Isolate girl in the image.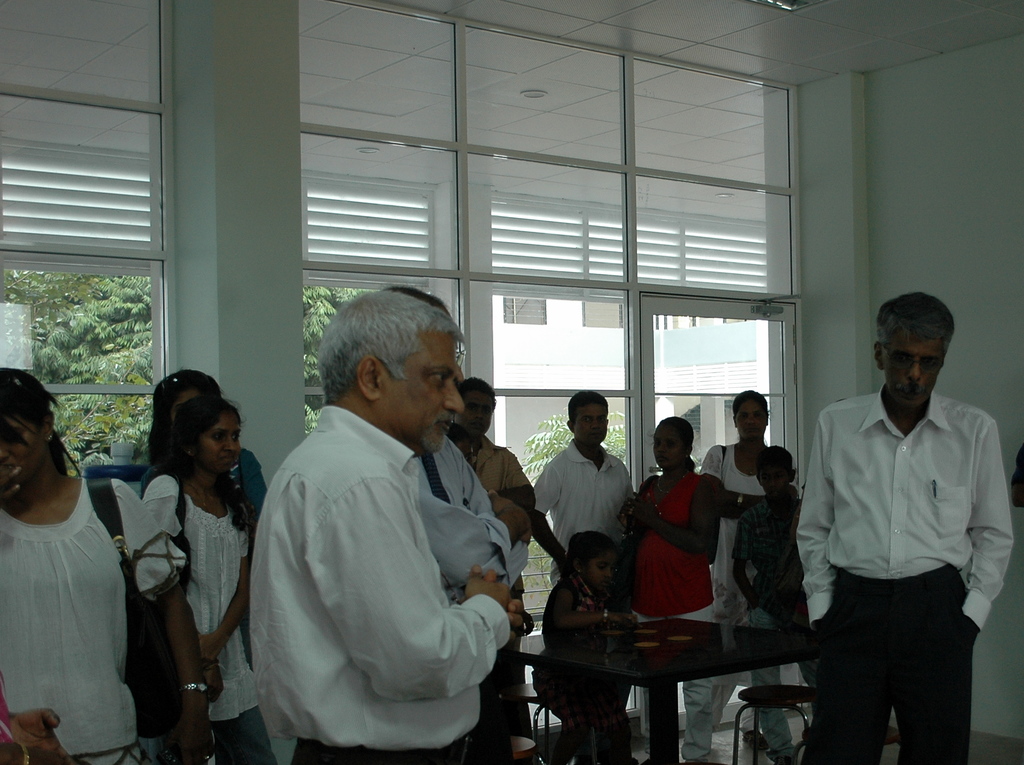
Isolated region: left=0, top=366, right=211, bottom=764.
